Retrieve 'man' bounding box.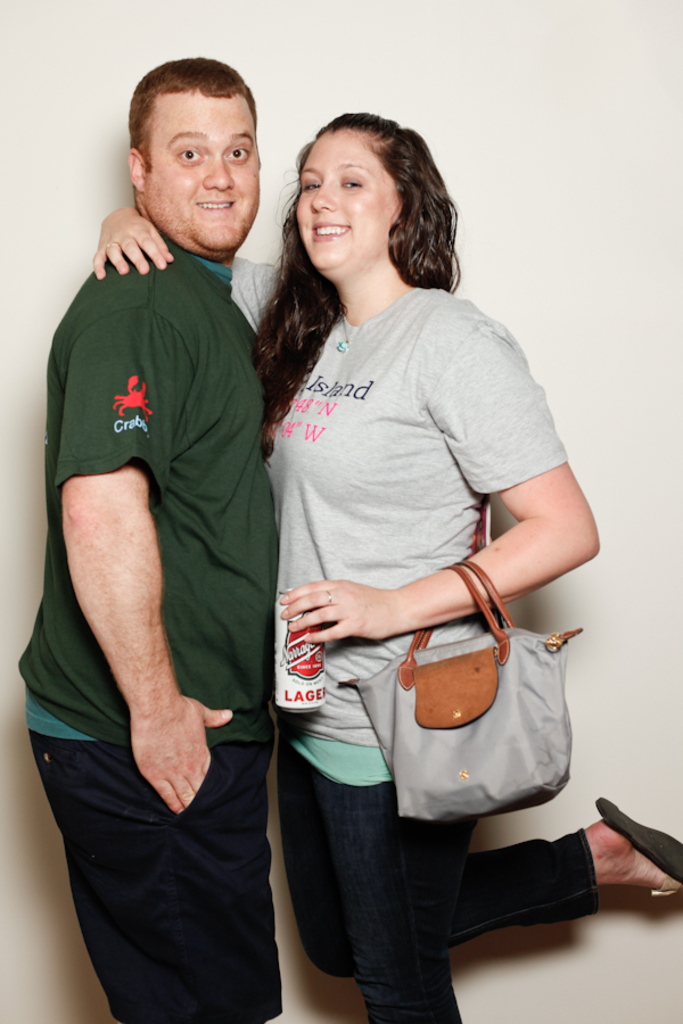
Bounding box: 27,25,324,1009.
